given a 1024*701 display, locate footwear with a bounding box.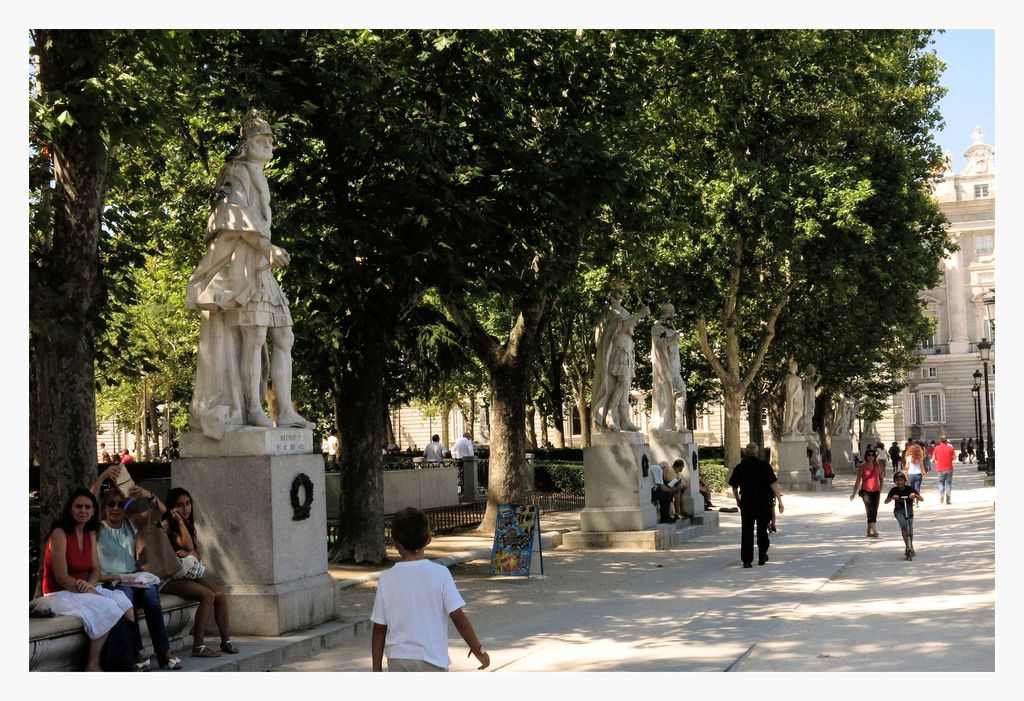
Located: locate(742, 561, 751, 572).
